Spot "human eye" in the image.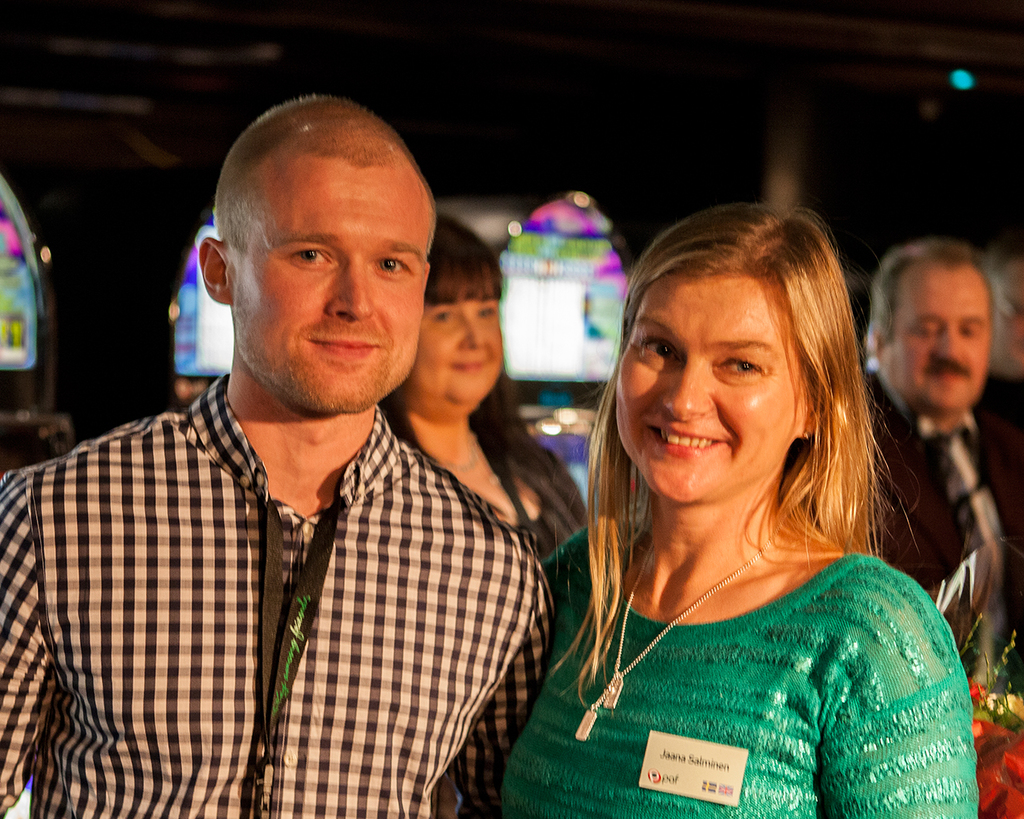
"human eye" found at 290 245 333 263.
